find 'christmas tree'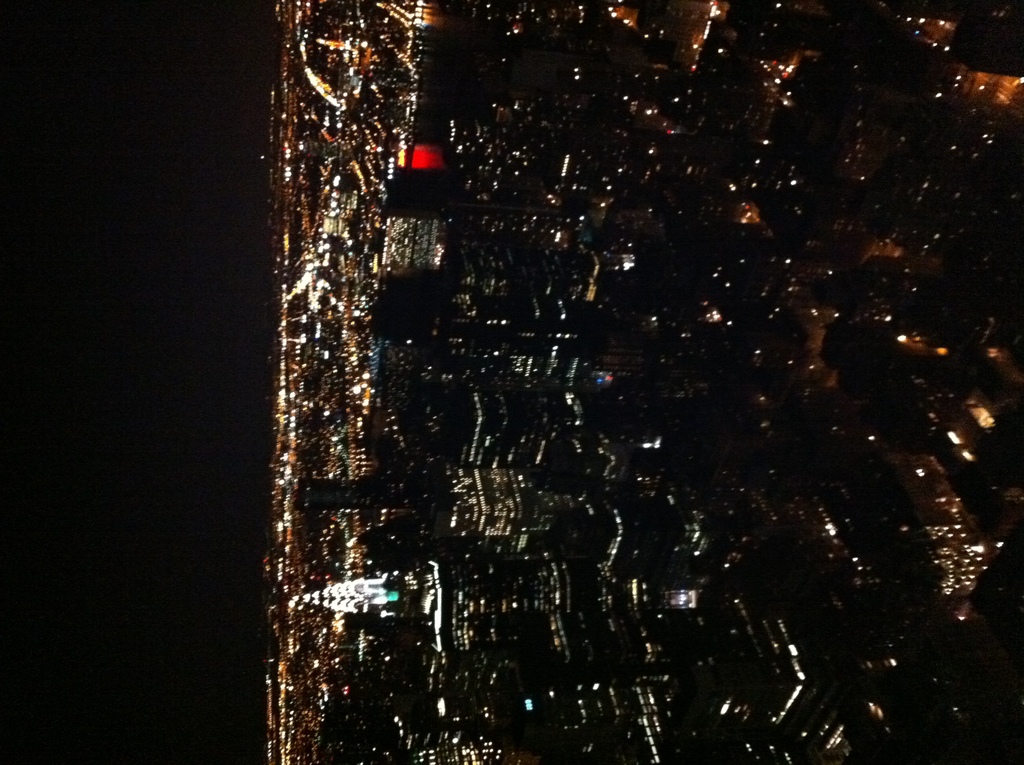
x1=287 y1=577 x2=388 y2=618
